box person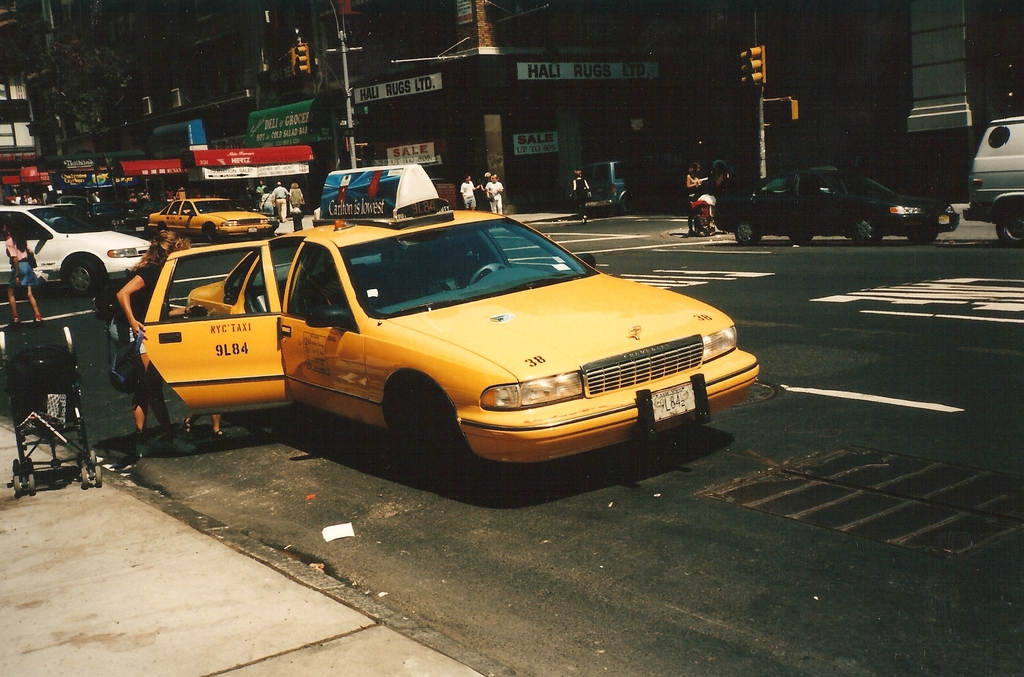
pyautogui.locateOnScreen(15, 193, 22, 205)
